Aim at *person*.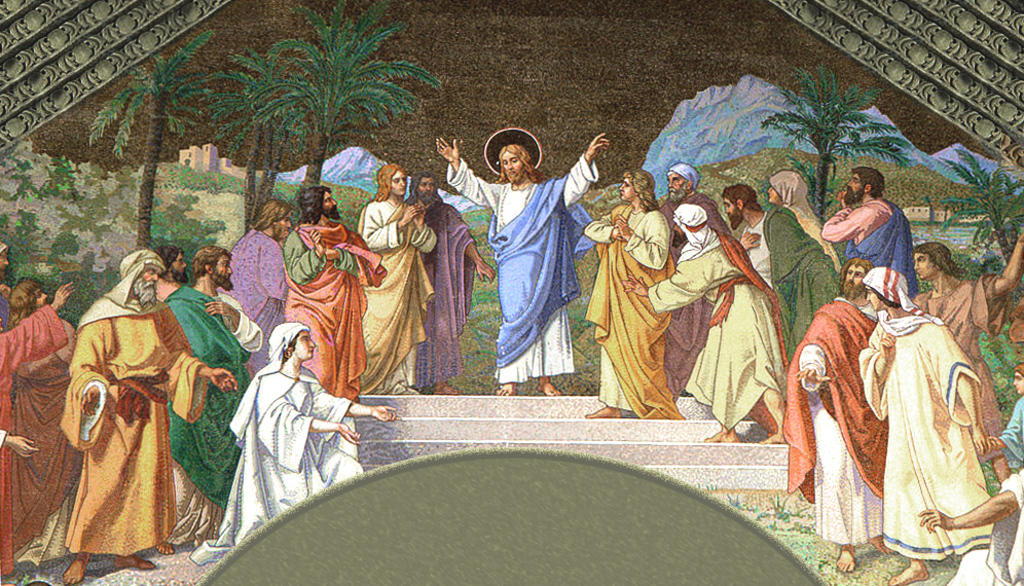
Aimed at 724, 183, 832, 339.
